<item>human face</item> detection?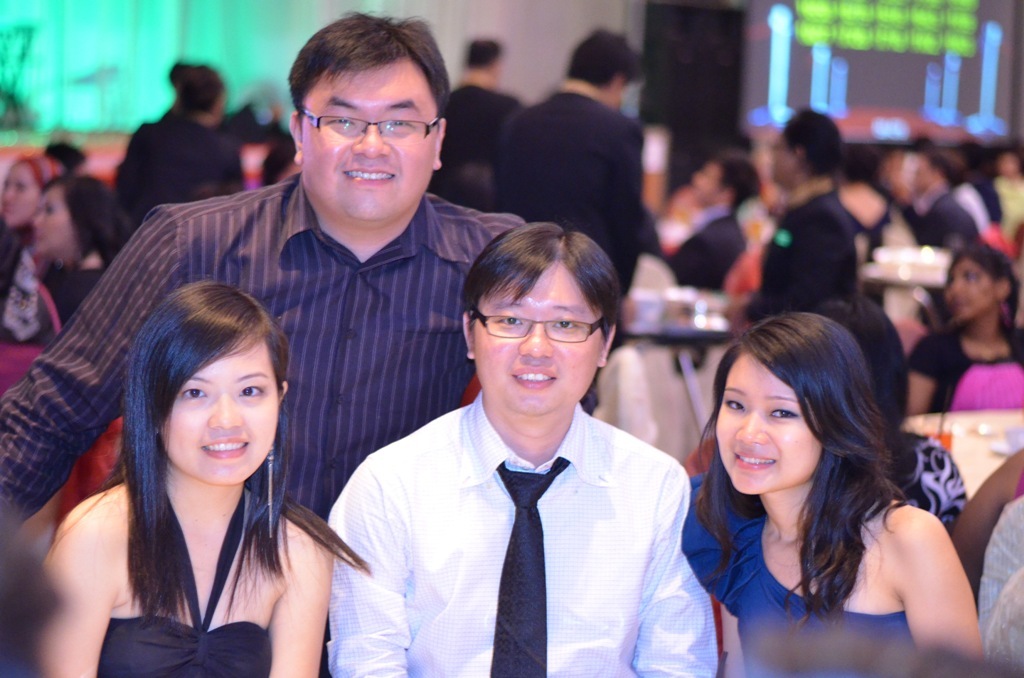
<region>297, 53, 440, 223</region>
